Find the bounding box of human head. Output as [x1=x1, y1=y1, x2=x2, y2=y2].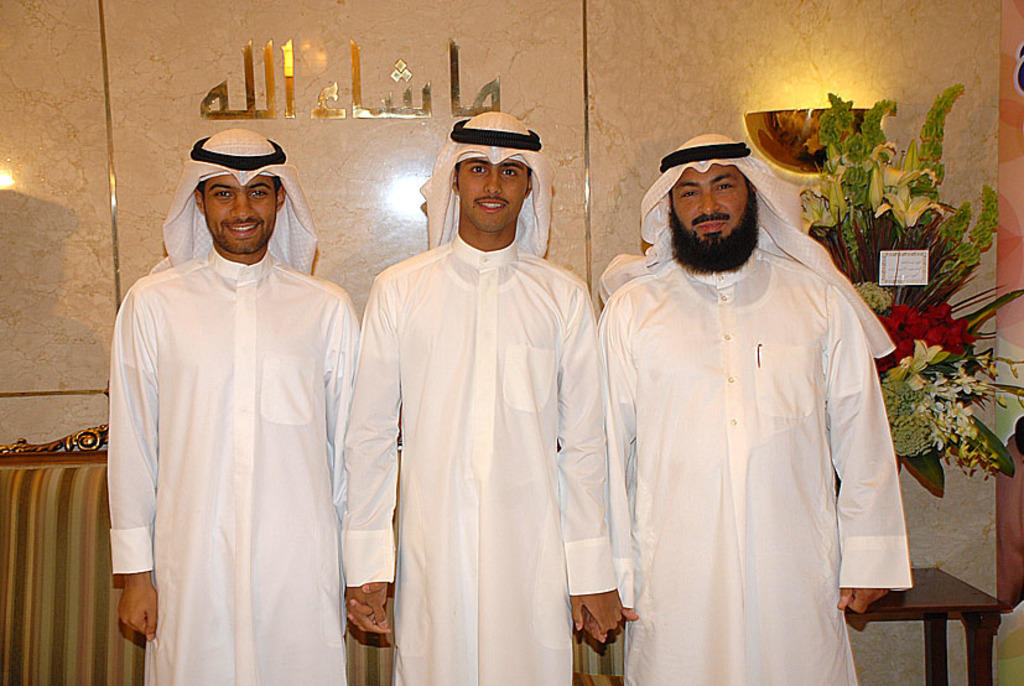
[x1=655, y1=139, x2=773, y2=260].
